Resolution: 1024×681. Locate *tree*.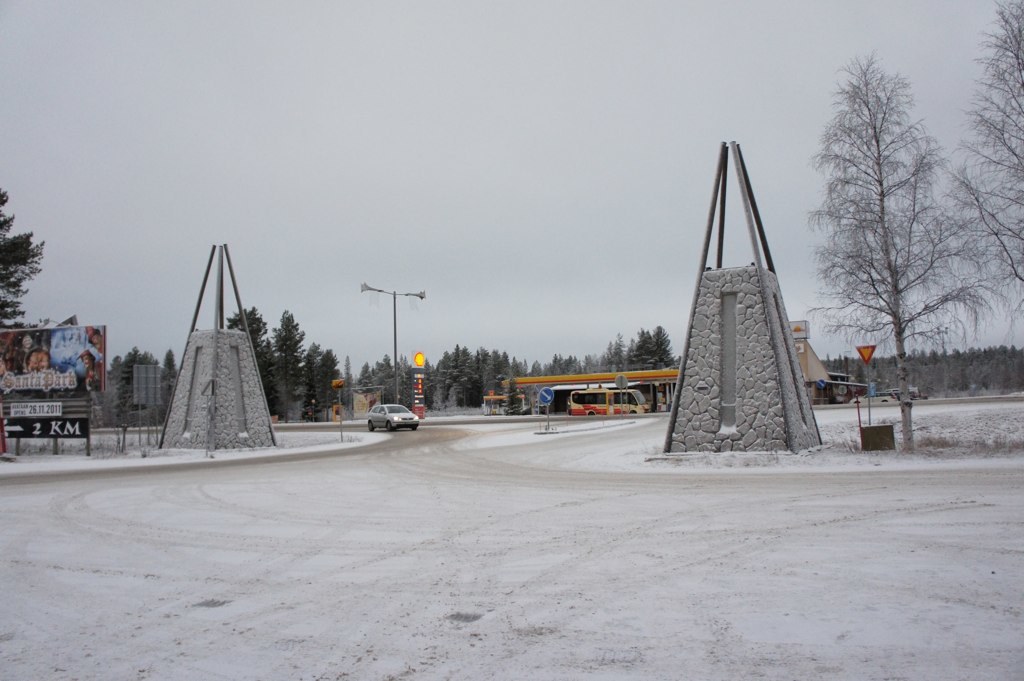
{"left": 416, "top": 326, "right": 483, "bottom": 418}.
